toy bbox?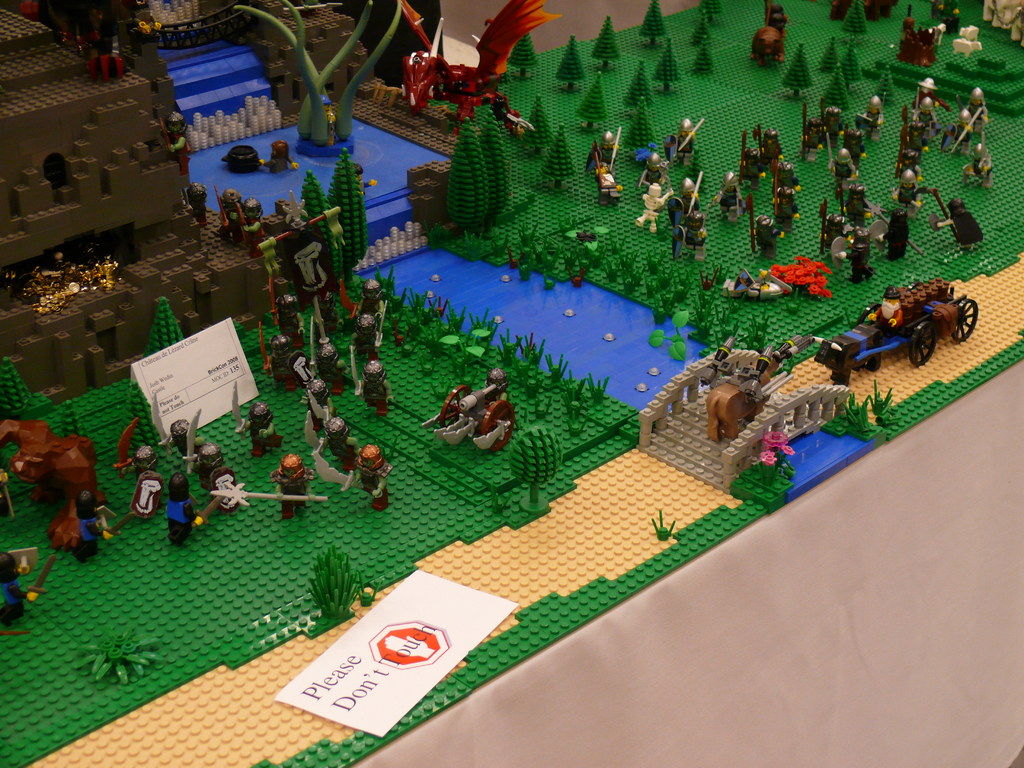
rect(207, 466, 247, 519)
